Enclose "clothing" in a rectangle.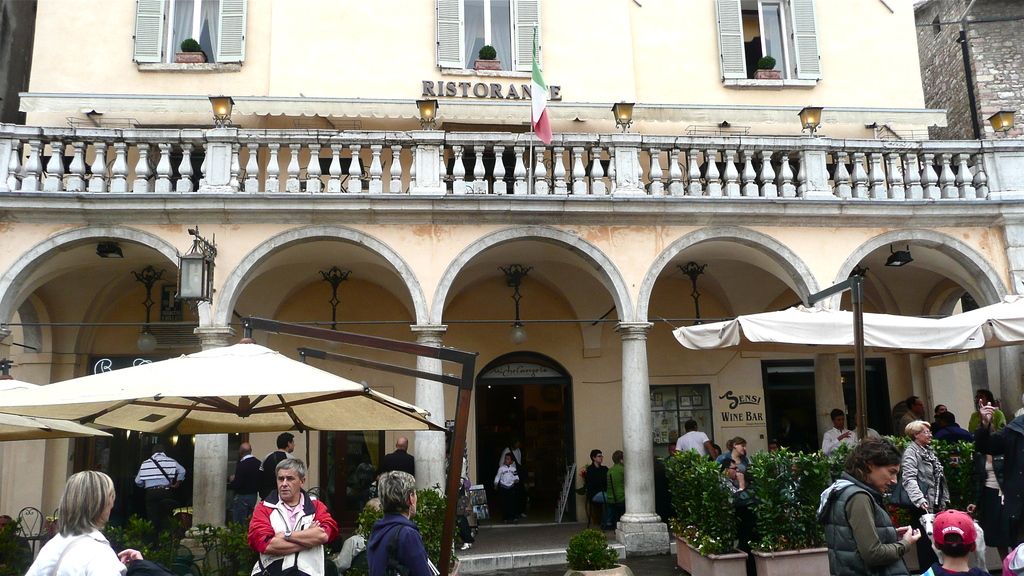
rect(356, 515, 419, 575).
